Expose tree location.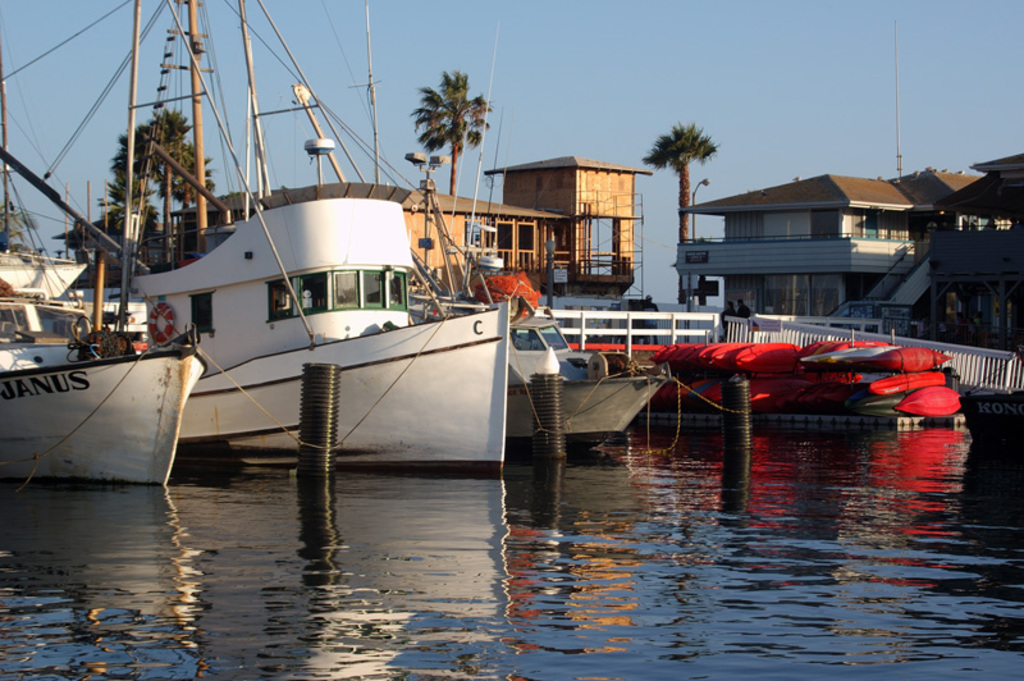
Exposed at 138 106 201 214.
